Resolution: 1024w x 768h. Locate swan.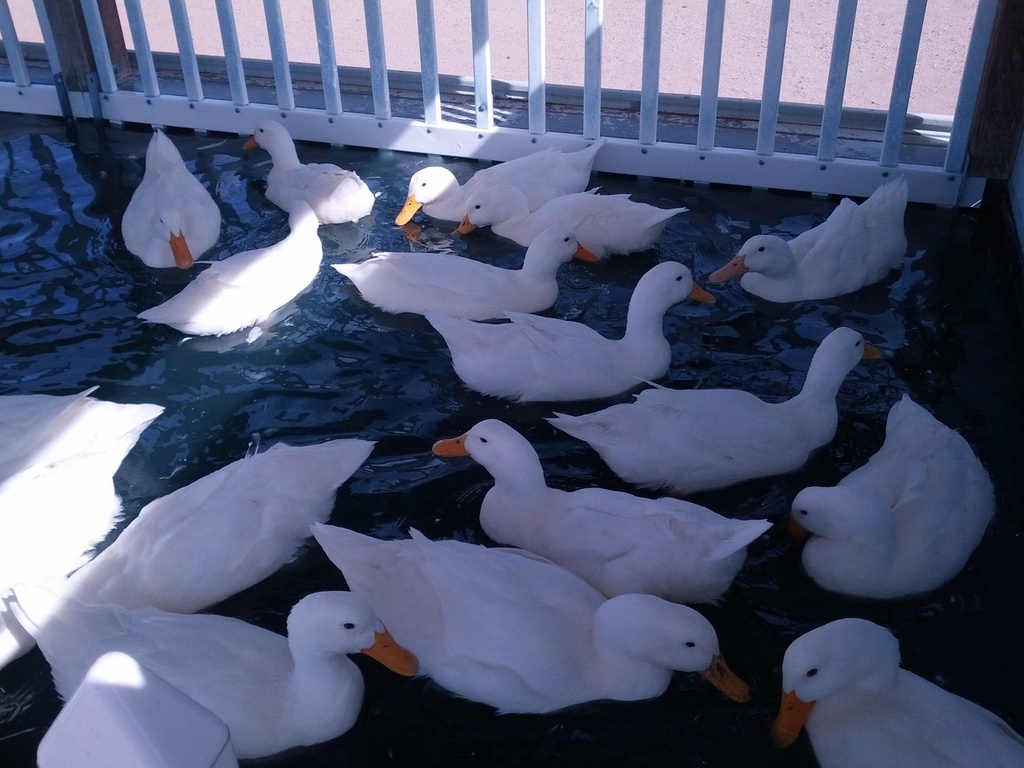
pyautogui.locateOnScreen(394, 130, 608, 230).
